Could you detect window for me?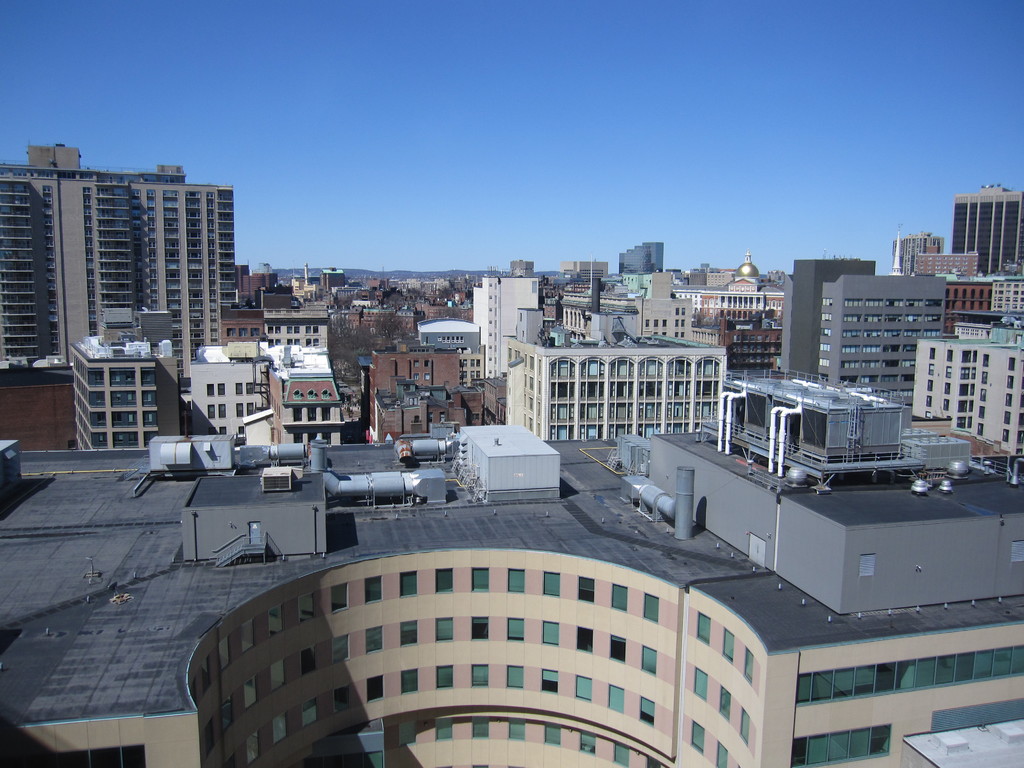
Detection result: <bbox>928, 364, 935, 374</bbox>.
